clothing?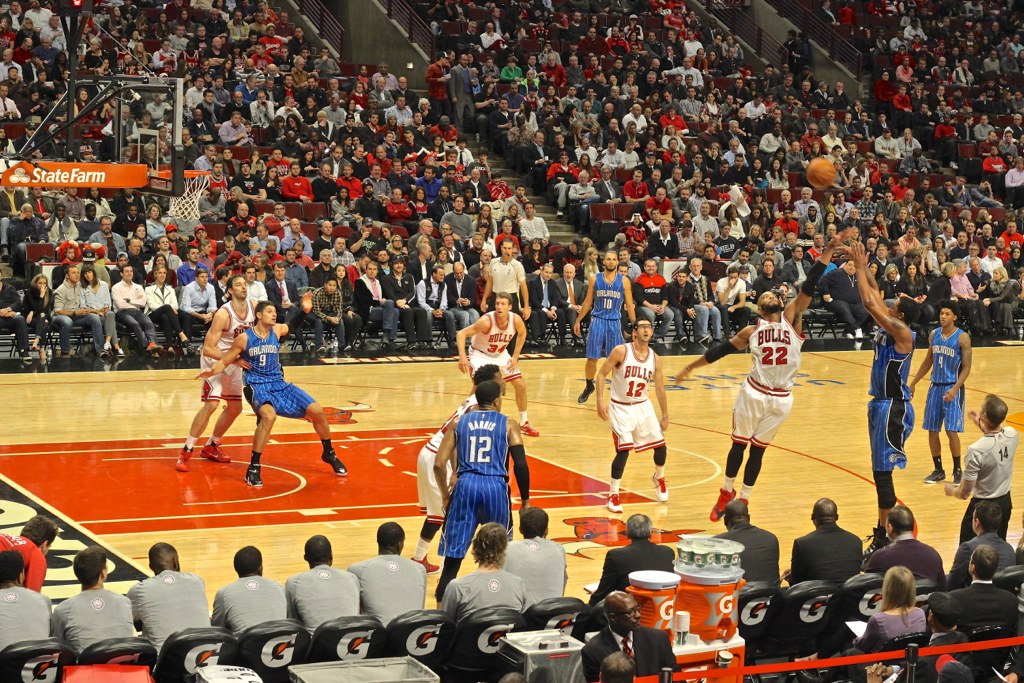
rect(610, 346, 668, 493)
